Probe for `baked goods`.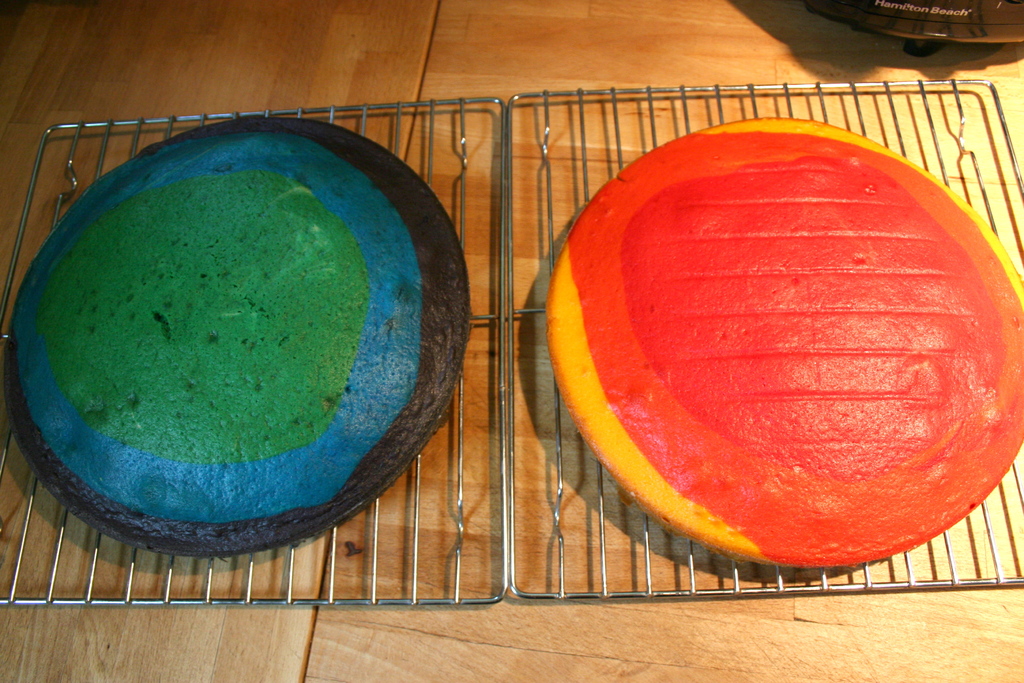
Probe result: <bbox>550, 119, 1023, 572</bbox>.
